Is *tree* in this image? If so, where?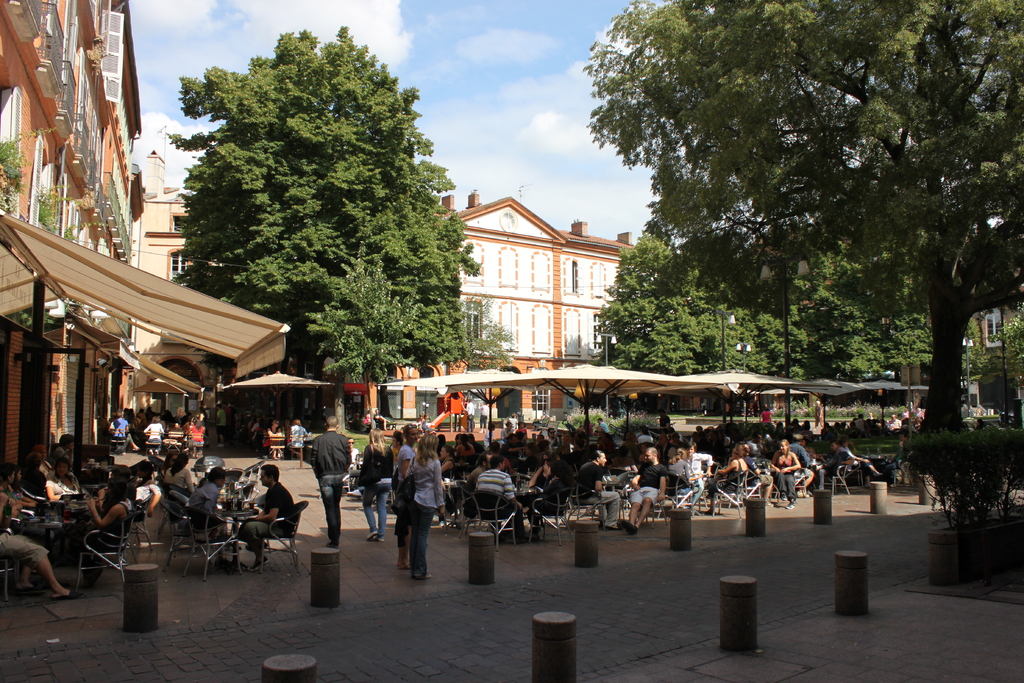
Yes, at [578, 0, 1023, 434].
